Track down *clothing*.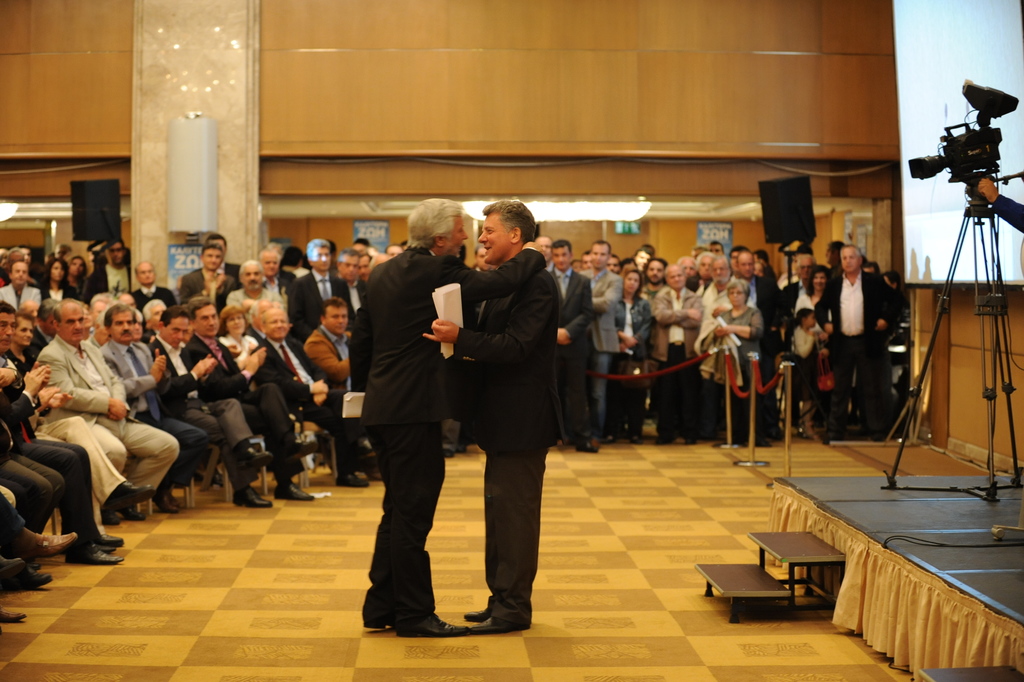
Tracked to 549:266:592:444.
